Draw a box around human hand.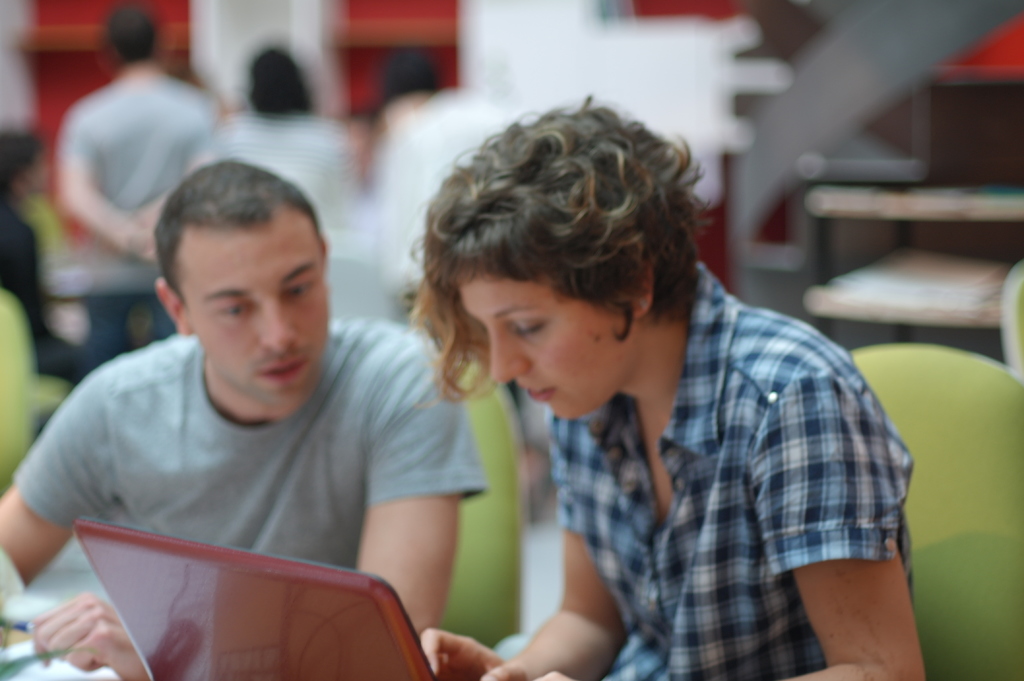
detection(15, 581, 106, 675).
